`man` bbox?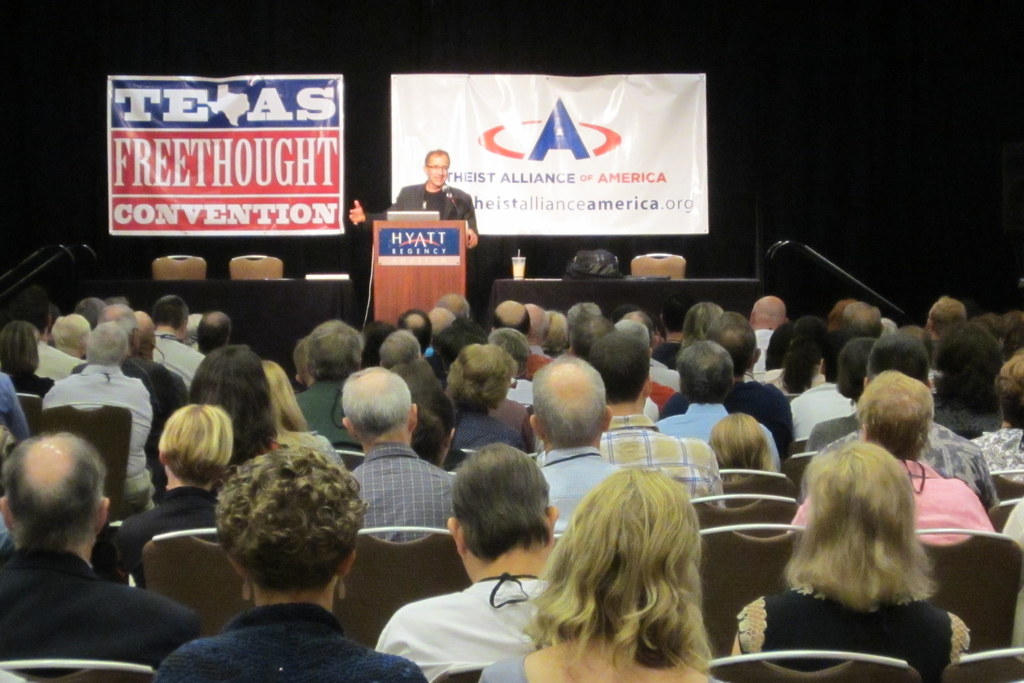
398:301:445:335
